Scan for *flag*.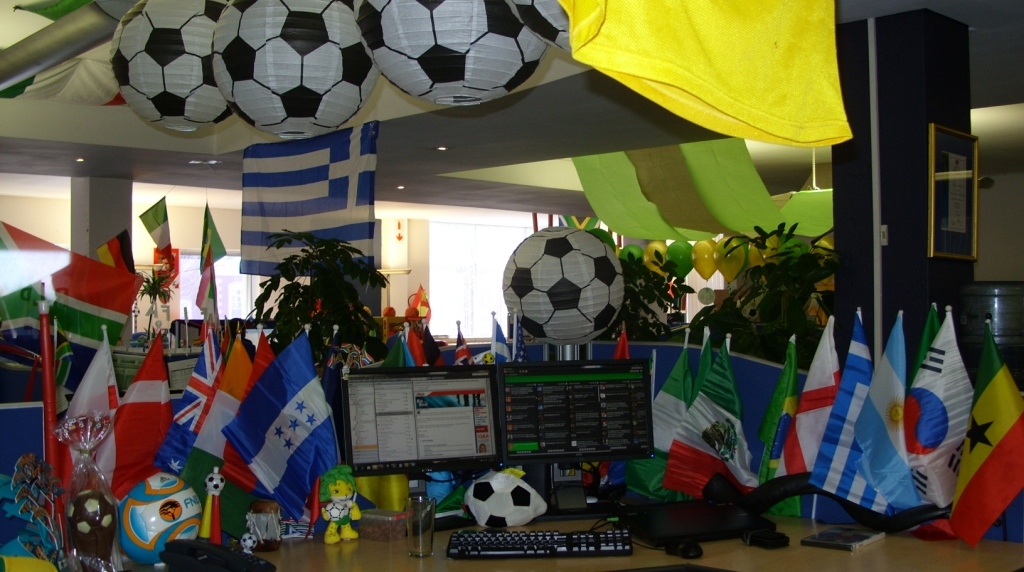
Scan result: [148,318,222,474].
